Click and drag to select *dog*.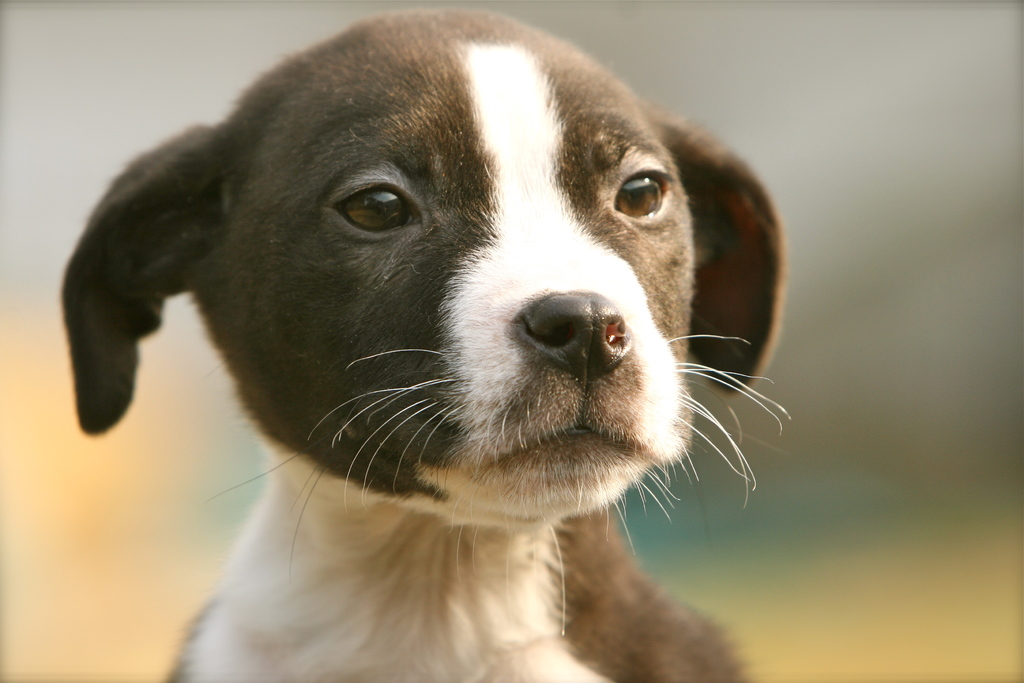
Selection: (left=60, top=6, right=797, bottom=682).
